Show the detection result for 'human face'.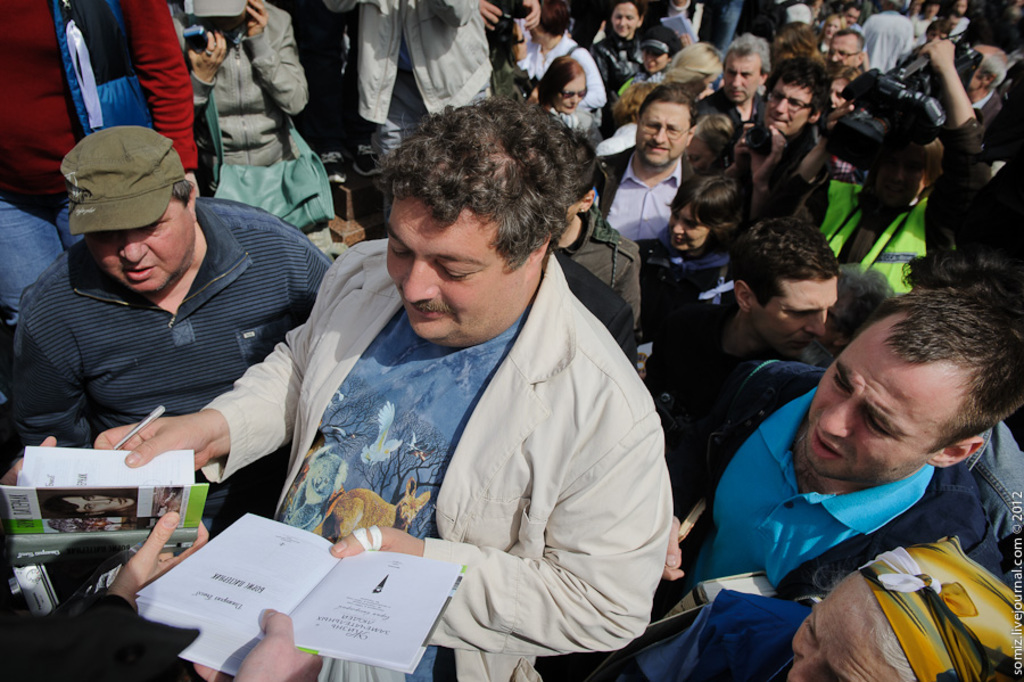
380 190 523 347.
